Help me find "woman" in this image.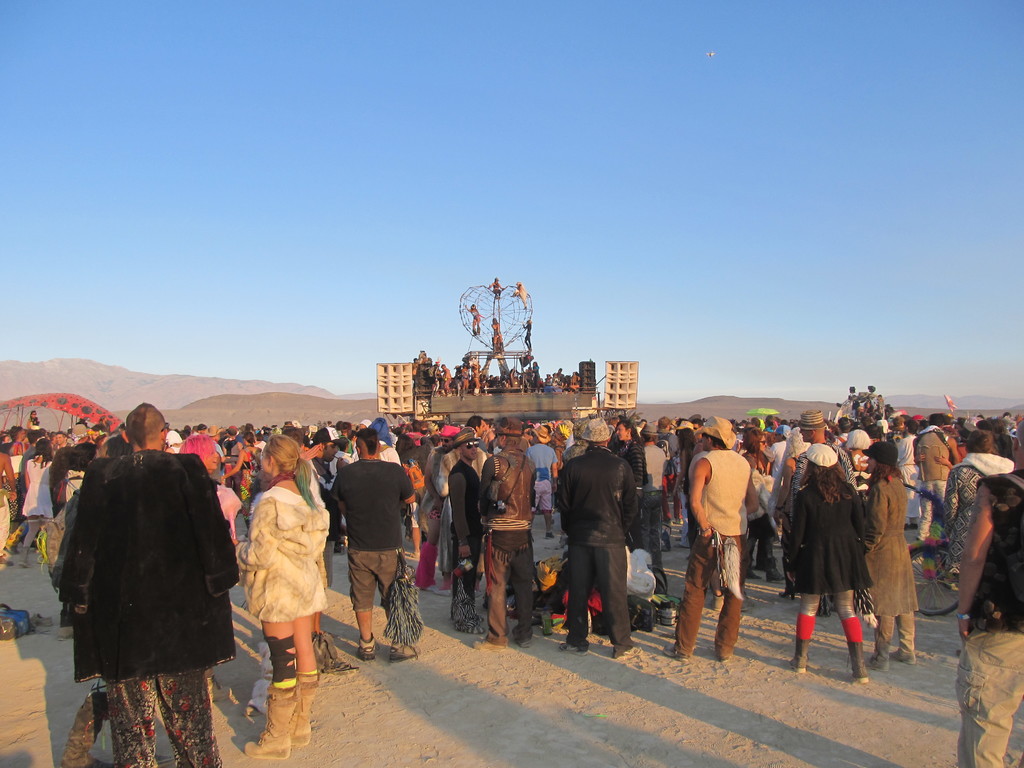
Found it: box(975, 419, 1002, 457).
